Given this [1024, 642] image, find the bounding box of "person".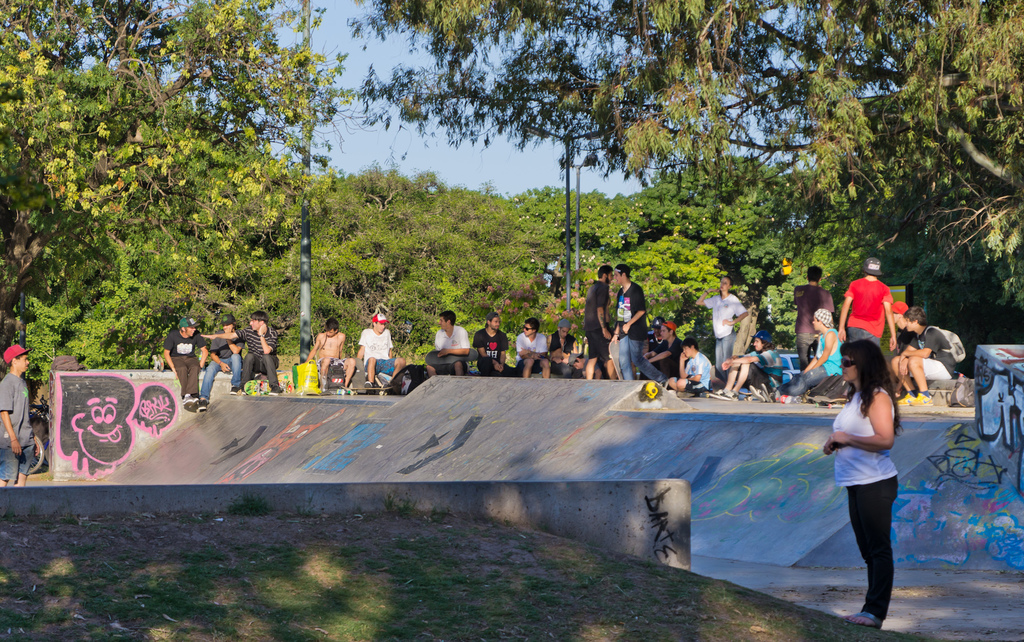
x1=360 y1=320 x2=399 y2=380.
